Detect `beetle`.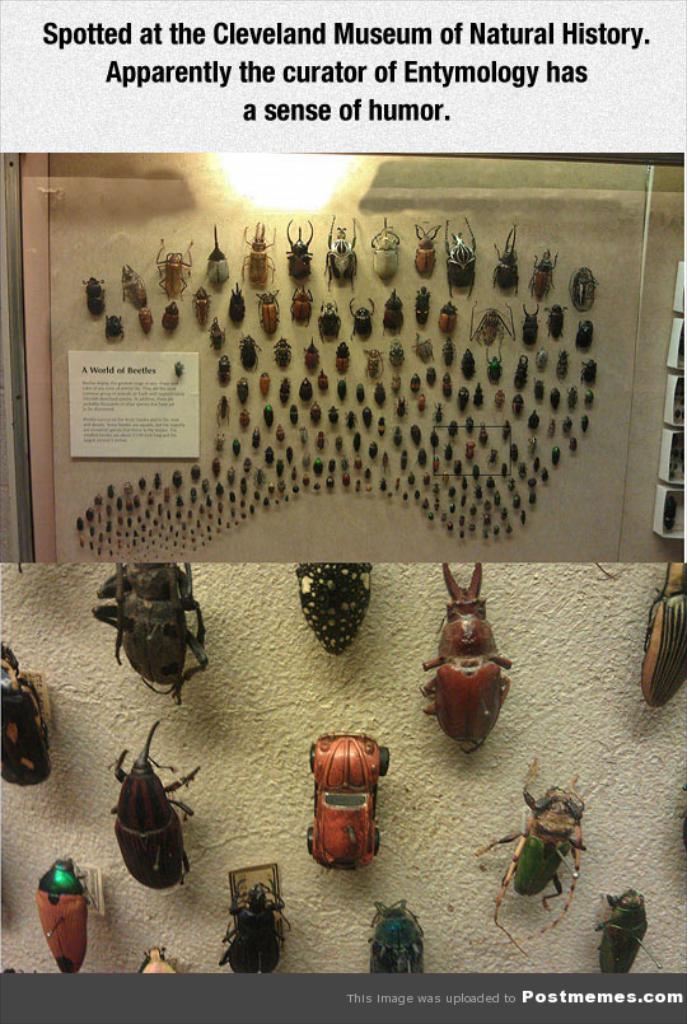
Detected at select_region(256, 370, 270, 397).
